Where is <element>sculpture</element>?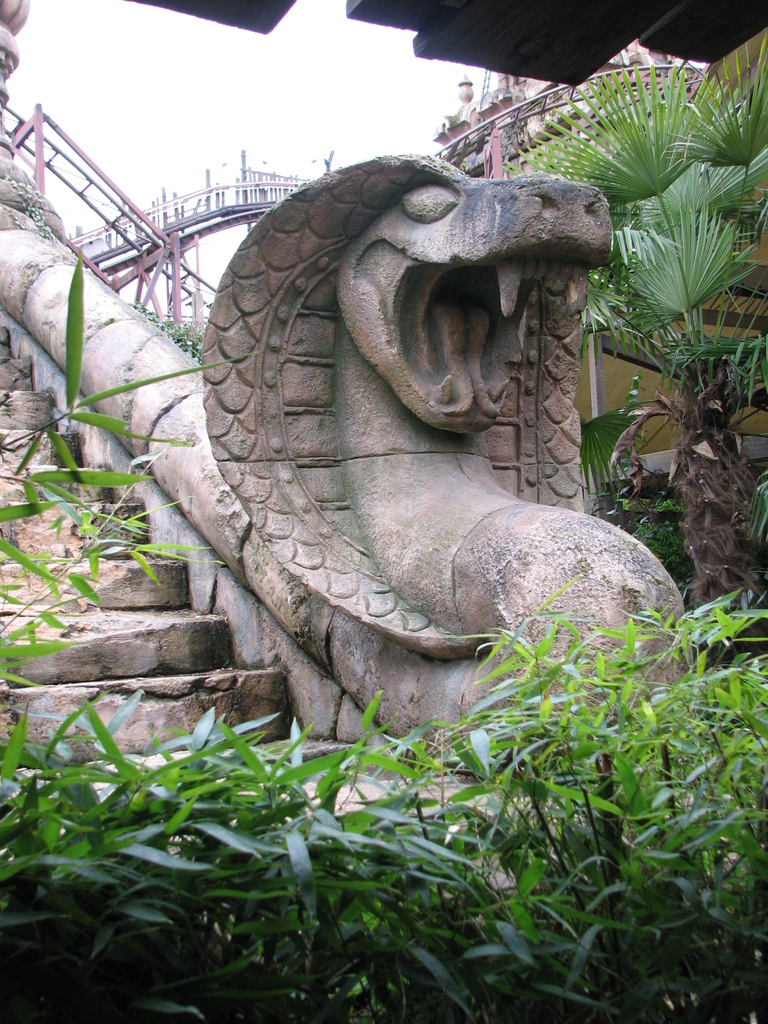
163,105,665,755.
